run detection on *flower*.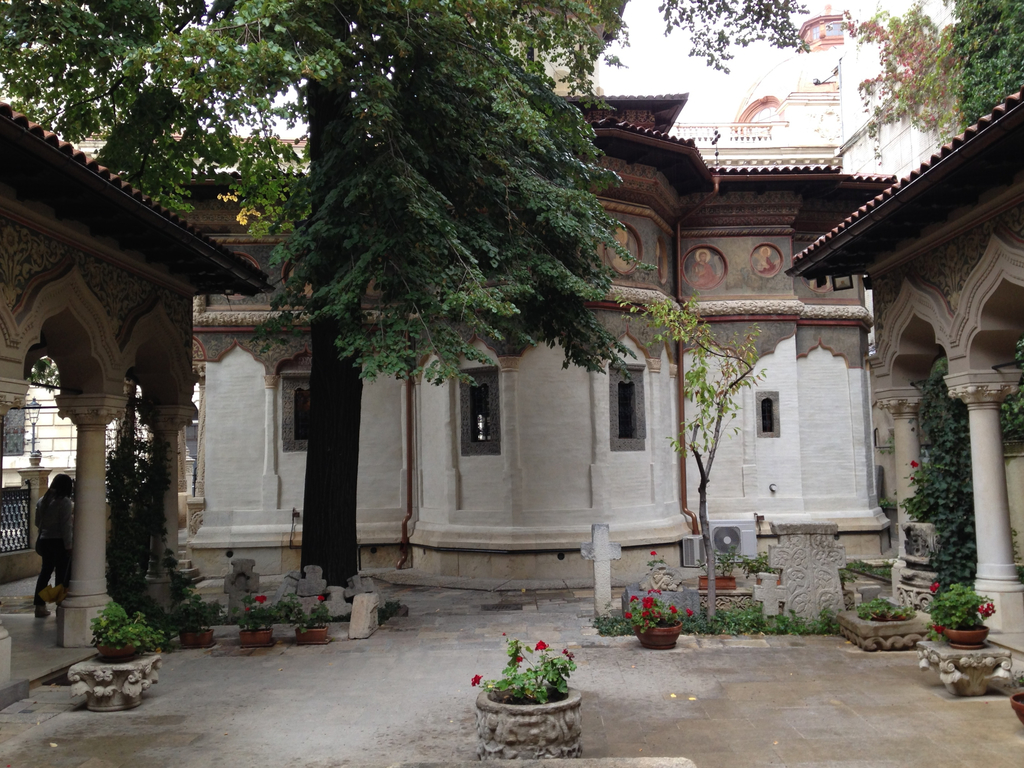
Result: {"x1": 622, "y1": 610, "x2": 632, "y2": 622}.
